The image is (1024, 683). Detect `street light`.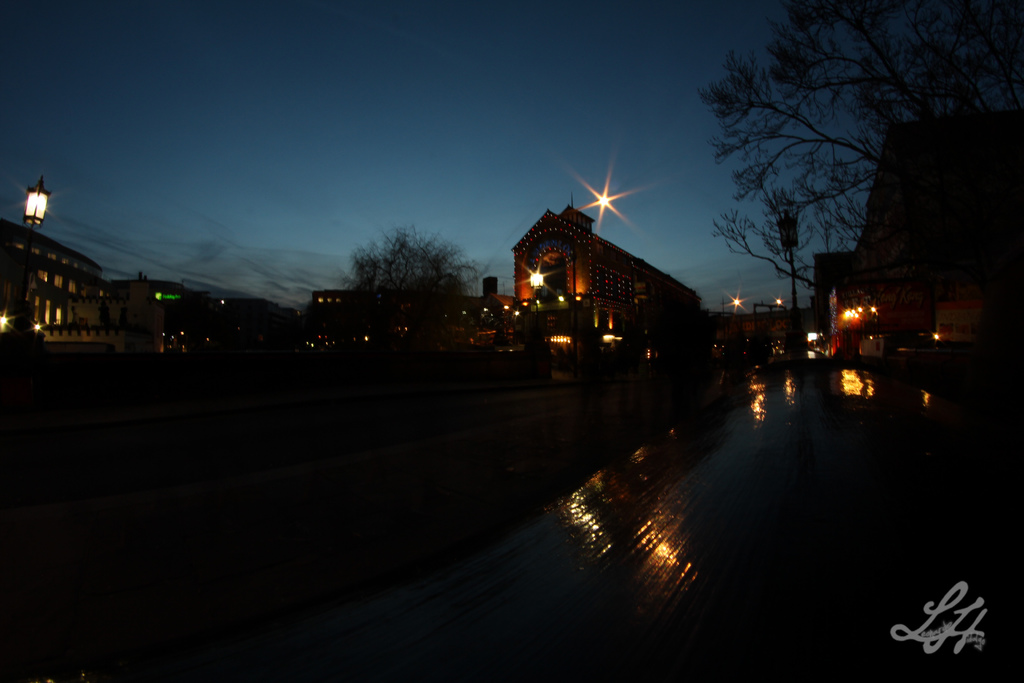
Detection: box=[527, 270, 543, 321].
